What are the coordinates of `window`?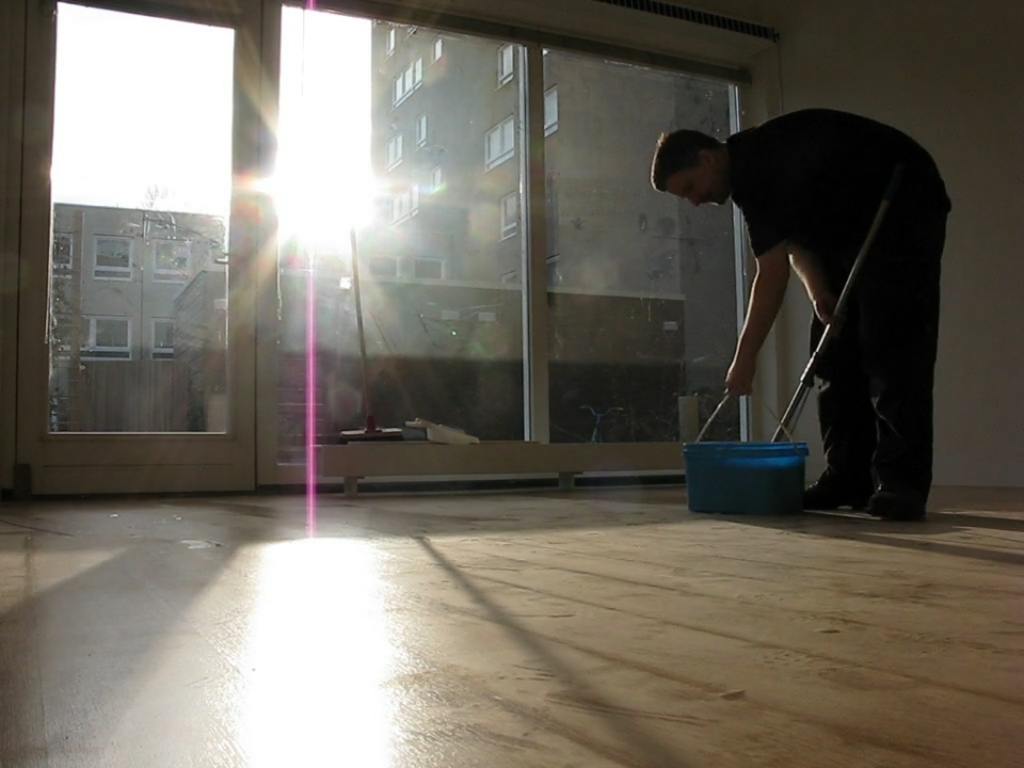
498/268/515/282.
